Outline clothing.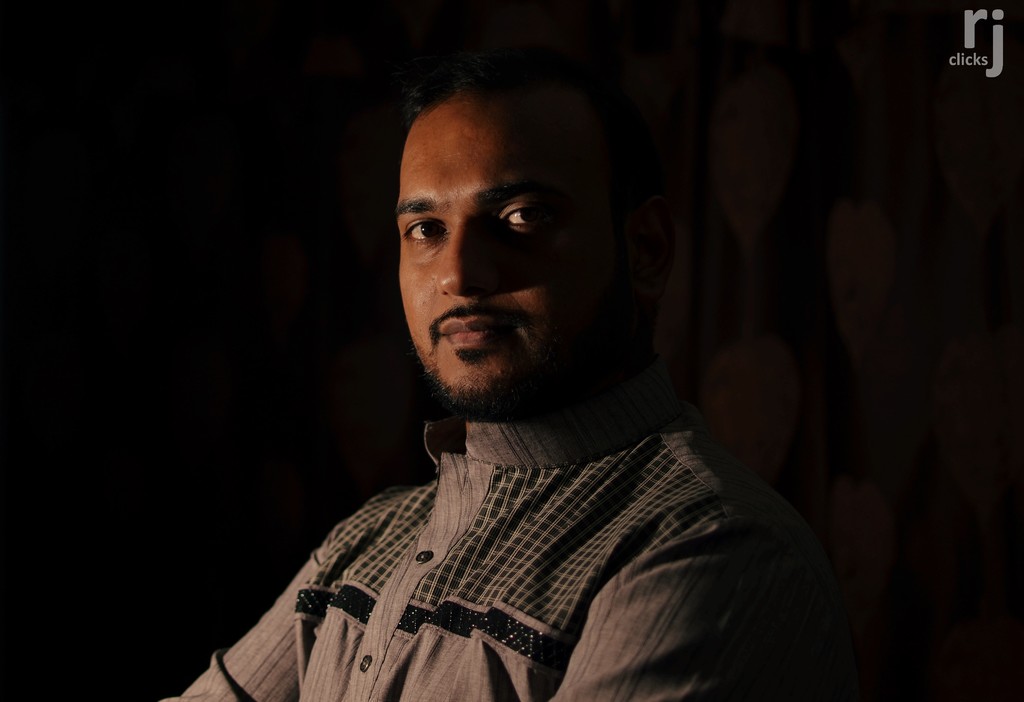
Outline: [left=176, top=400, right=799, bottom=701].
